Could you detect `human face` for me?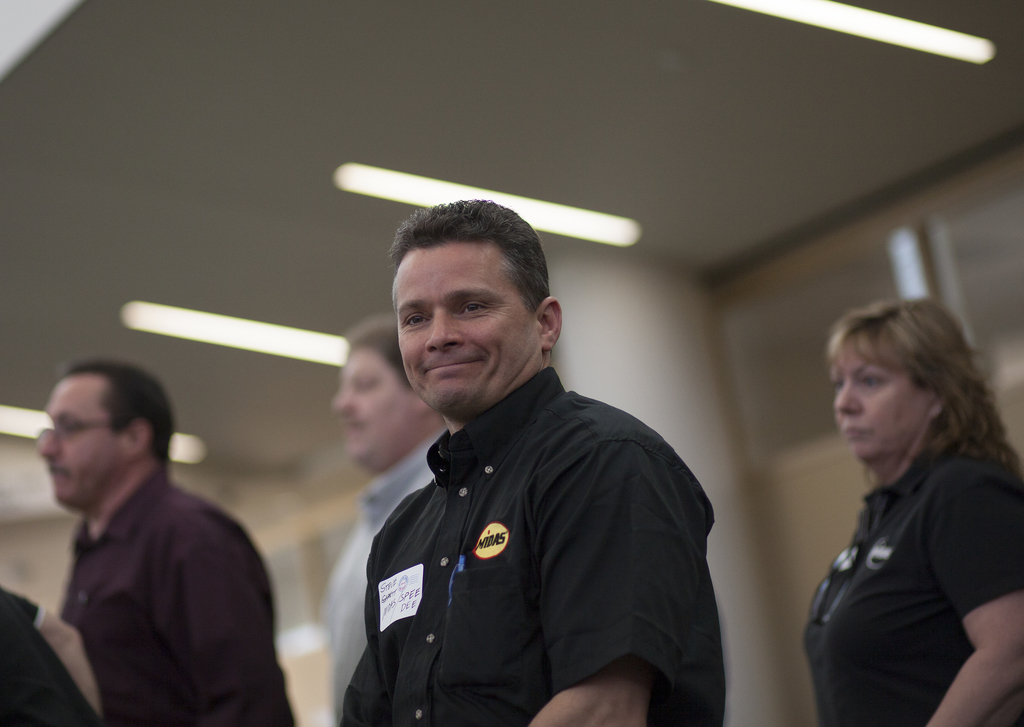
Detection result: x1=332 y1=350 x2=420 y2=476.
